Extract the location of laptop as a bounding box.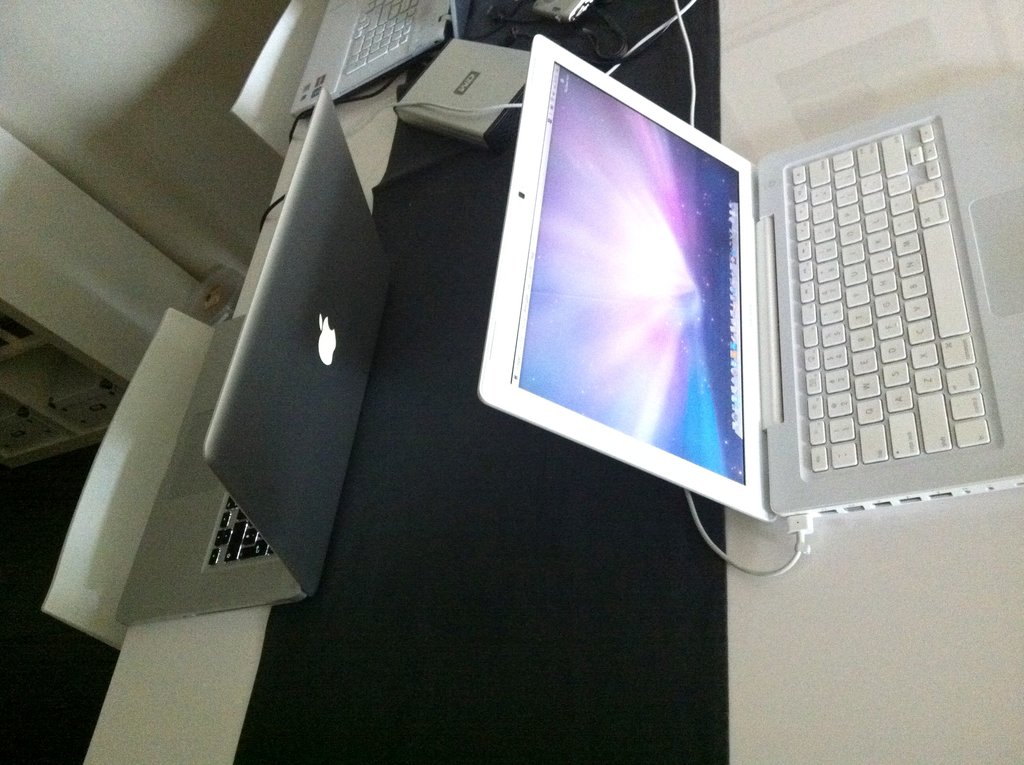
locate(113, 87, 389, 621).
